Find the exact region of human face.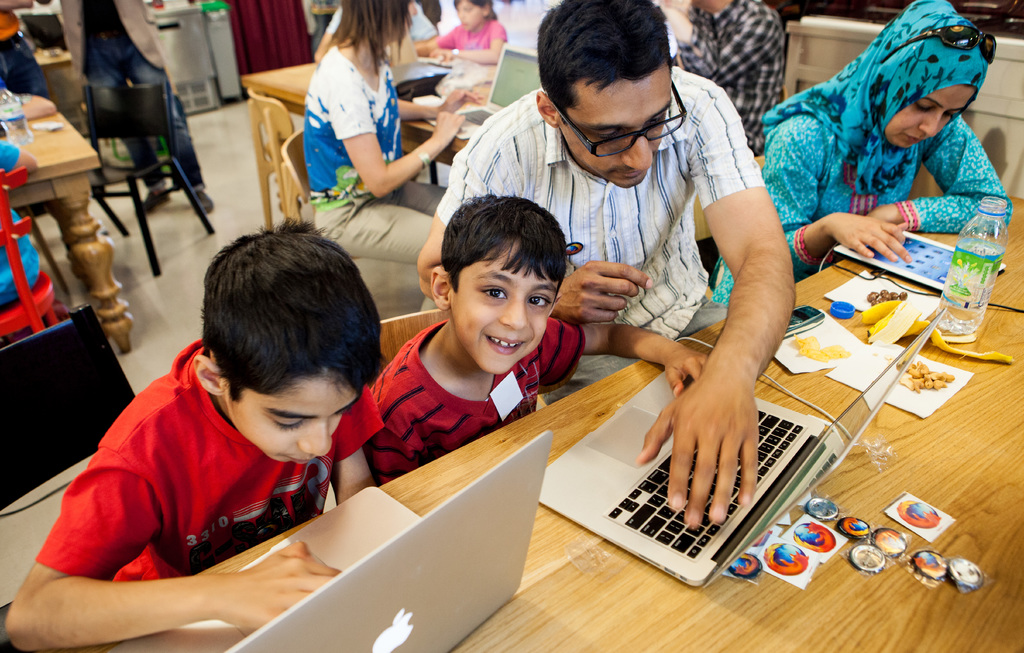
Exact region: x1=886, y1=85, x2=976, y2=152.
